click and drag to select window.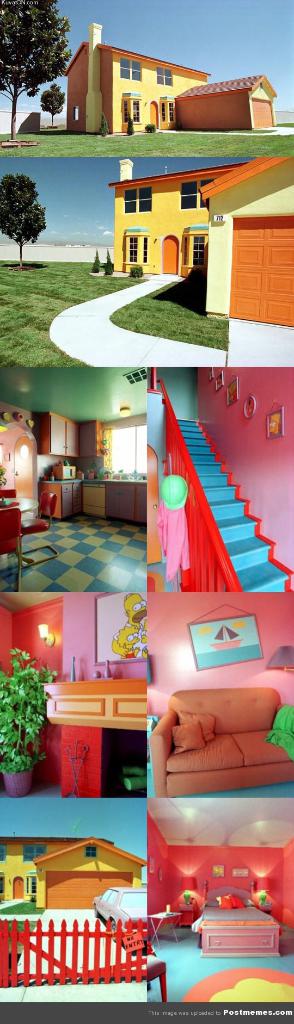
Selection: detection(0, 873, 4, 890).
